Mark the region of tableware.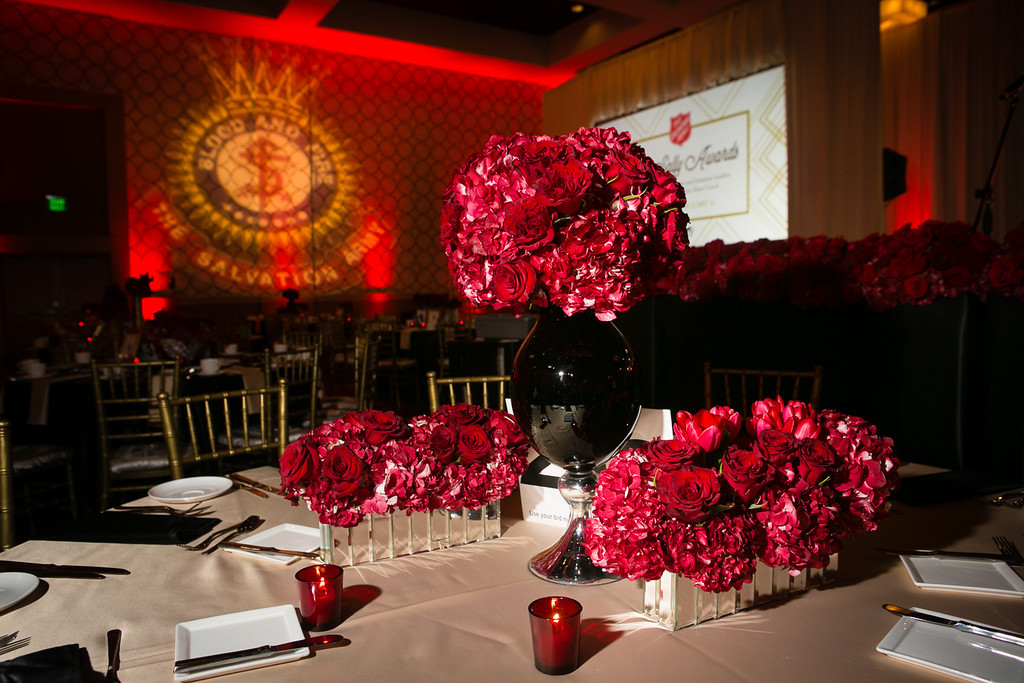
Region: (left=232, top=483, right=264, bottom=495).
